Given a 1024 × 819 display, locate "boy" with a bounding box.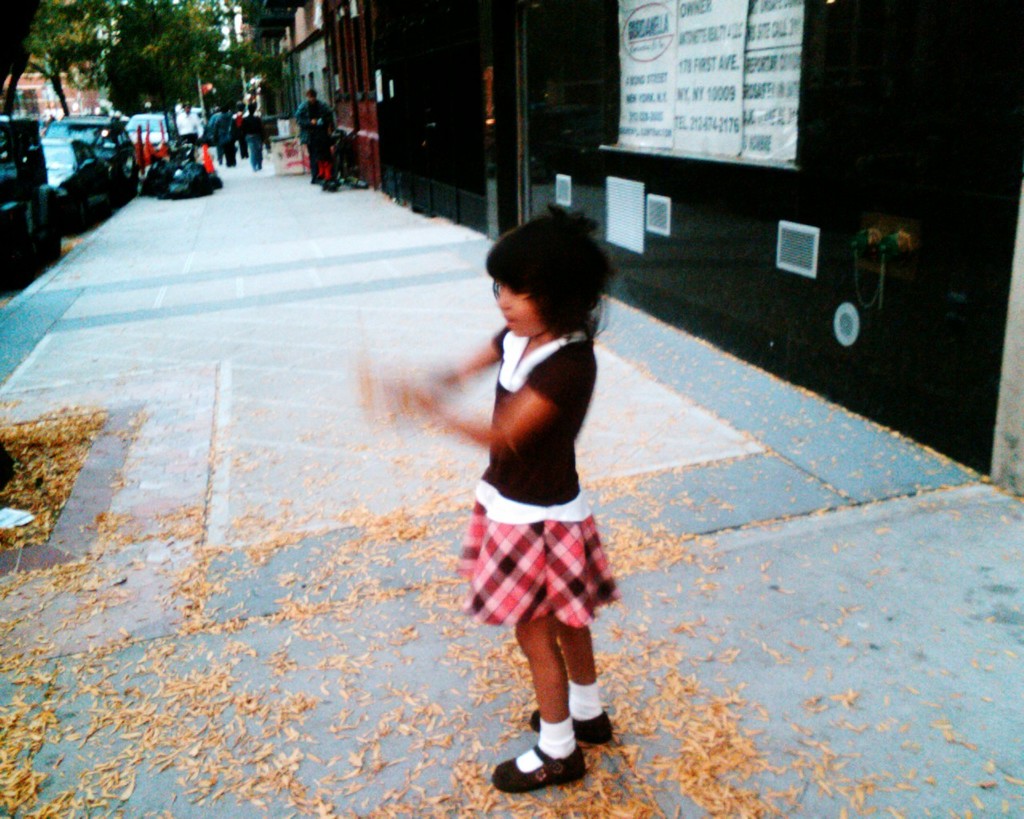
Located: box(294, 202, 668, 753).
